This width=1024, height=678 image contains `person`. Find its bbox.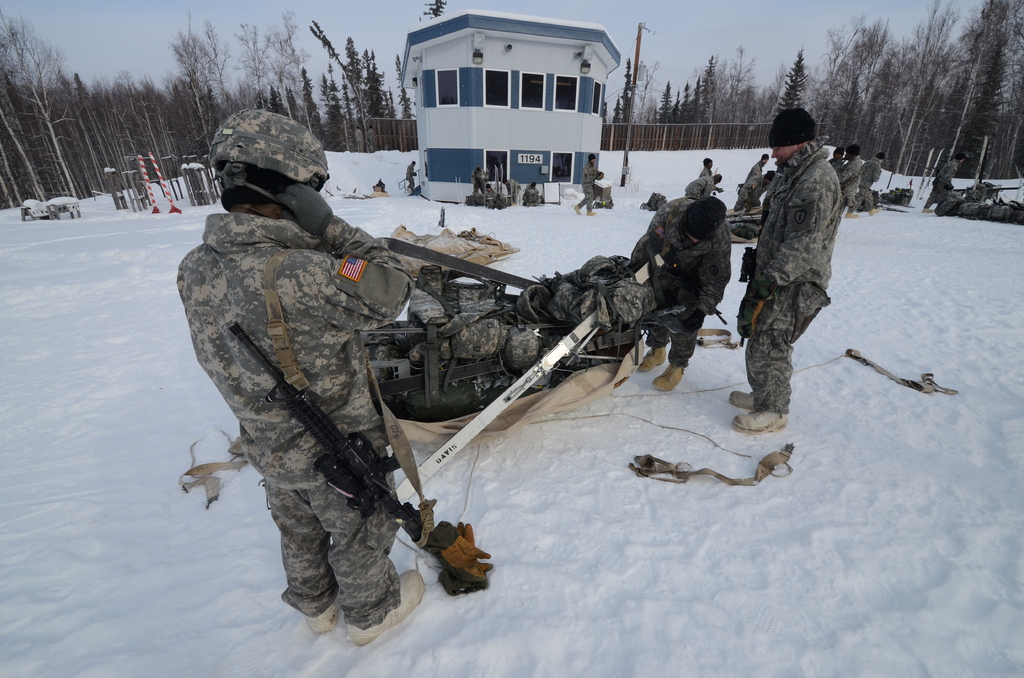
x1=735, y1=170, x2=776, y2=213.
